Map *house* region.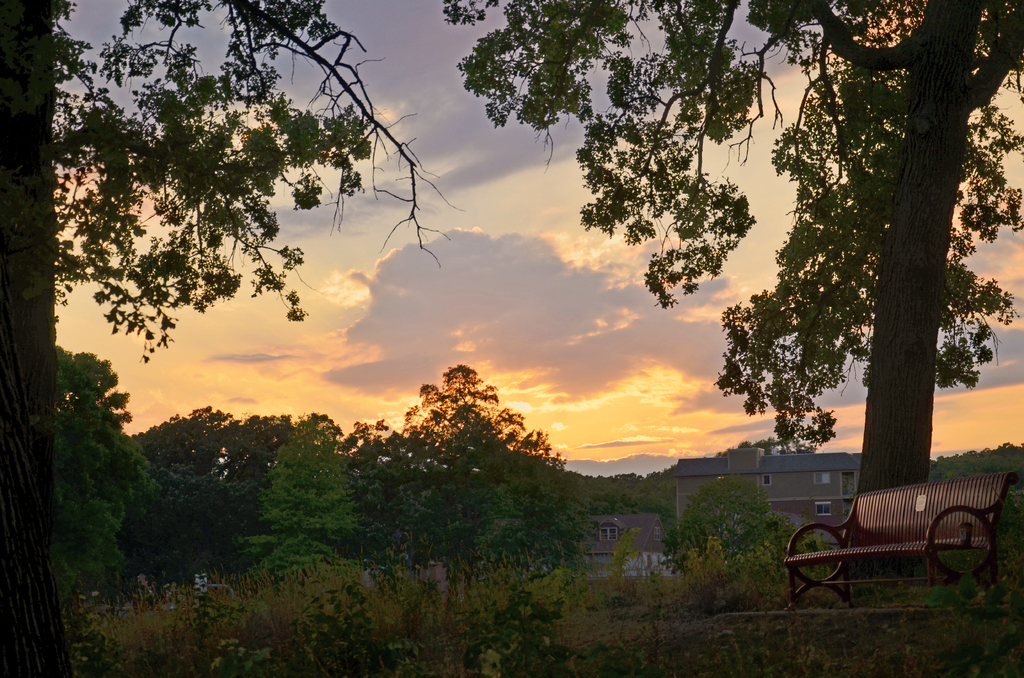
Mapped to 539,514,676,585.
